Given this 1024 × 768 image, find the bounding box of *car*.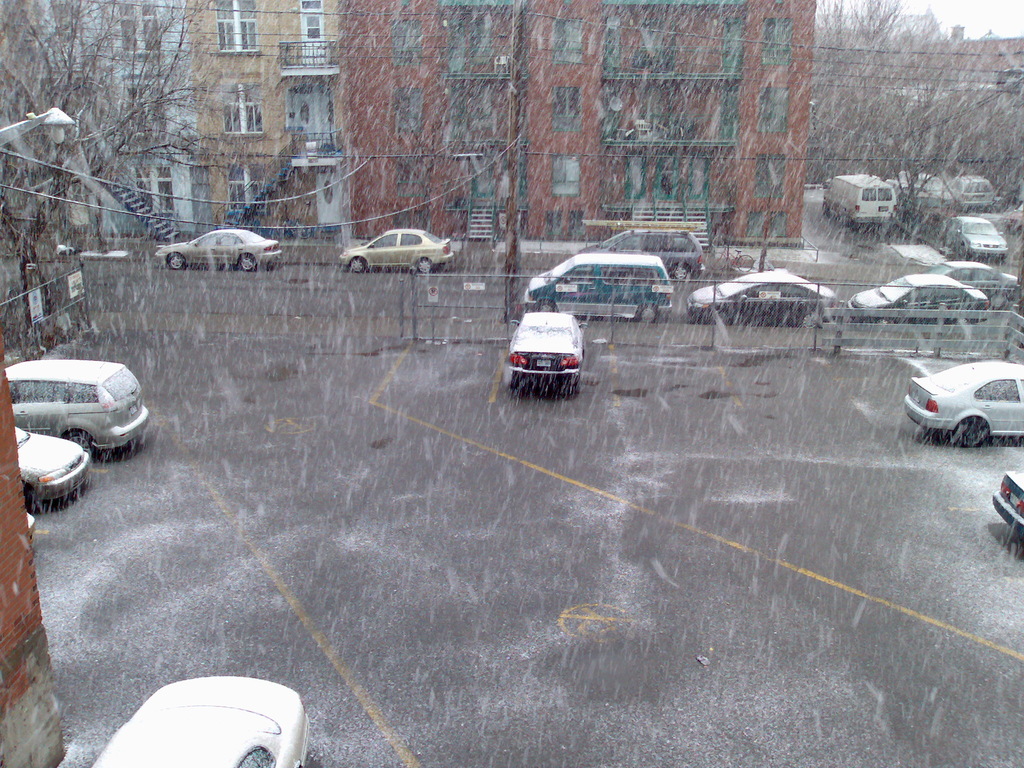
[150, 227, 282, 269].
